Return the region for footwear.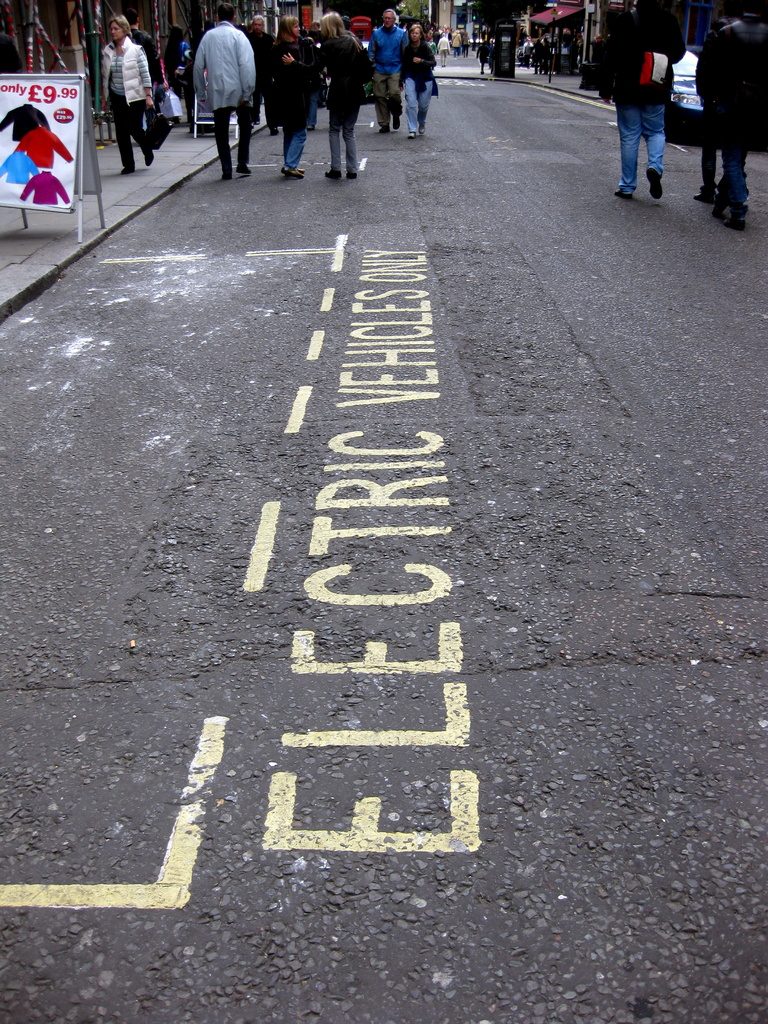
Rect(291, 161, 308, 175).
